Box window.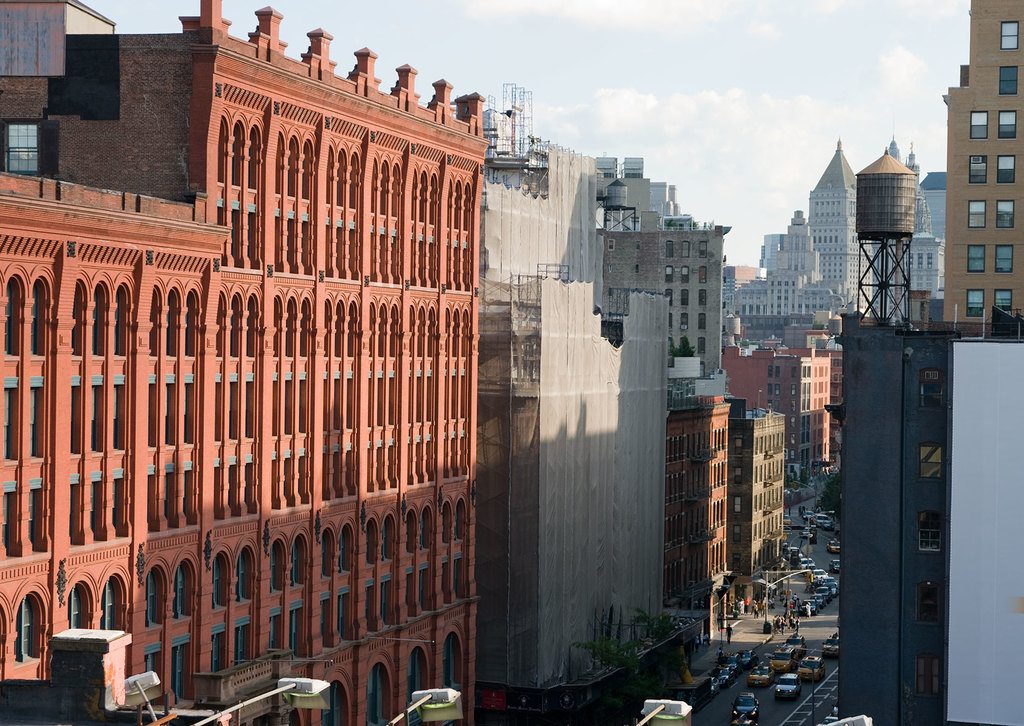
[left=401, top=643, right=428, bottom=725].
